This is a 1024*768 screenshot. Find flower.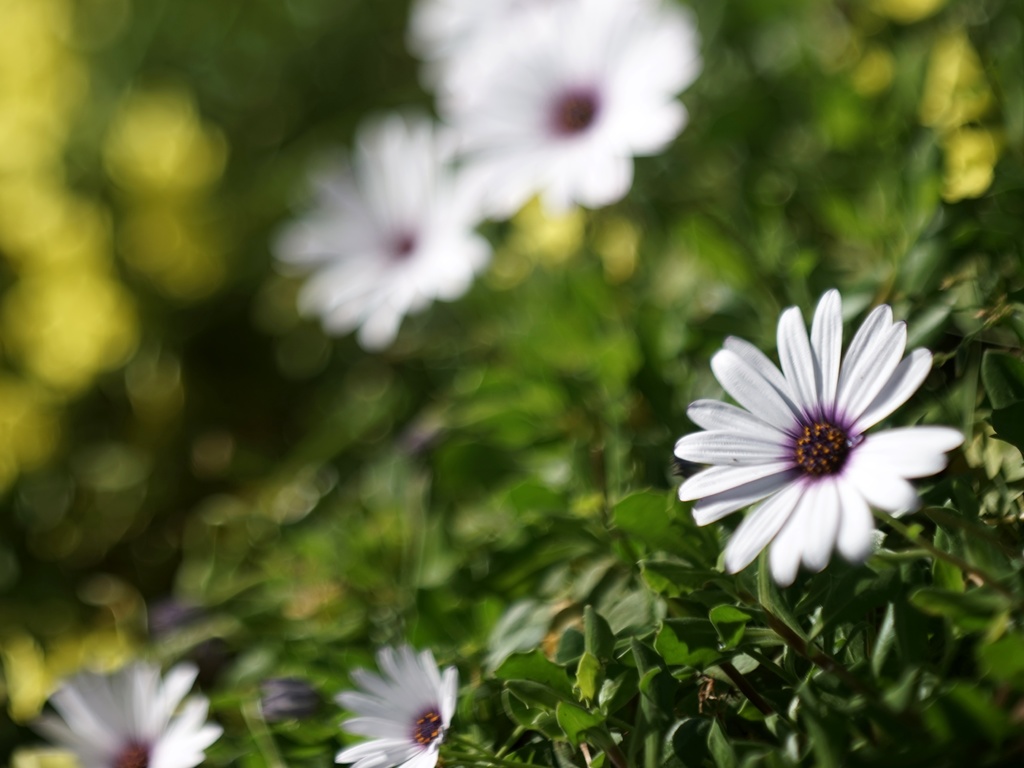
Bounding box: bbox(36, 664, 244, 767).
